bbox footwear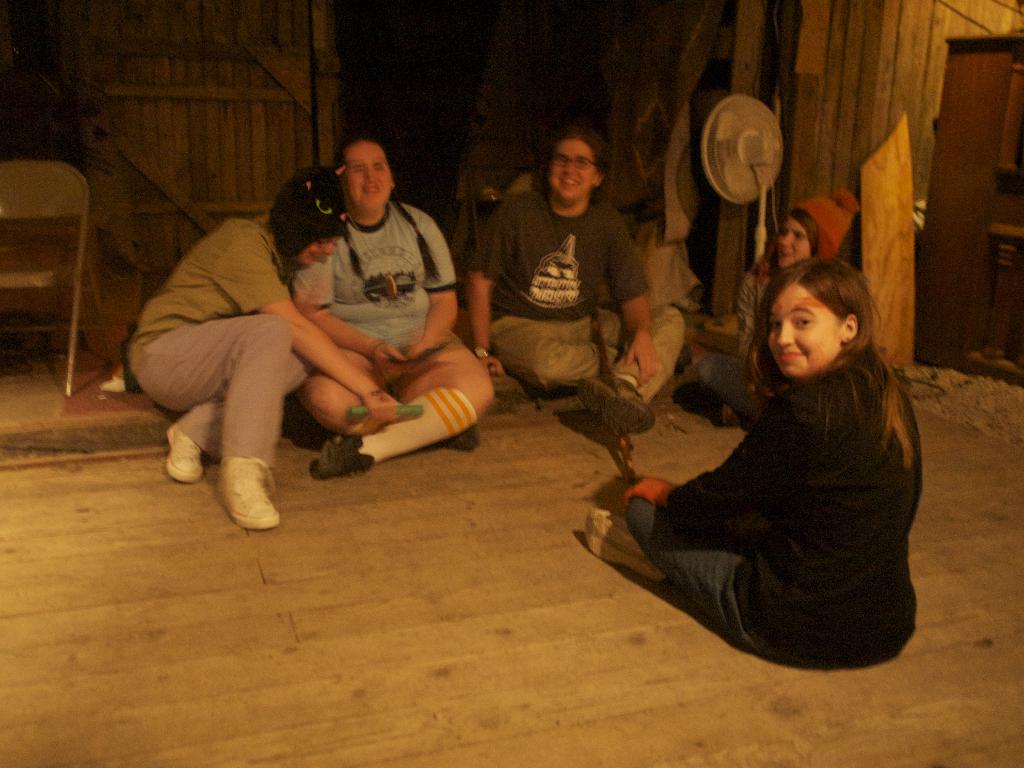
bbox=(313, 433, 374, 478)
